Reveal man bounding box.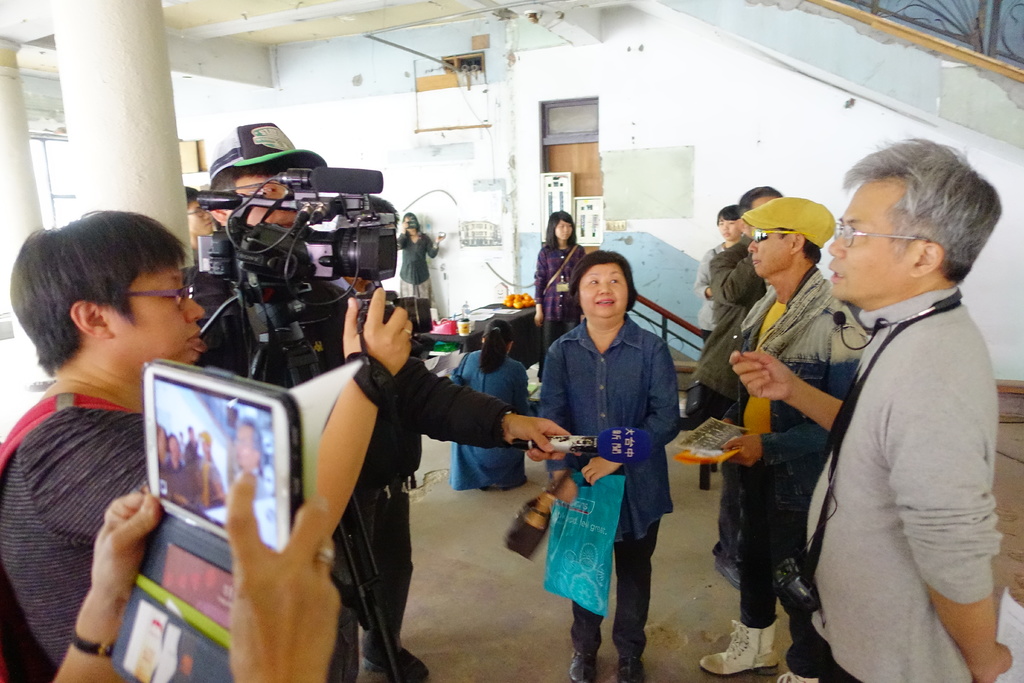
Revealed: <bbox>691, 185, 781, 586</bbox>.
